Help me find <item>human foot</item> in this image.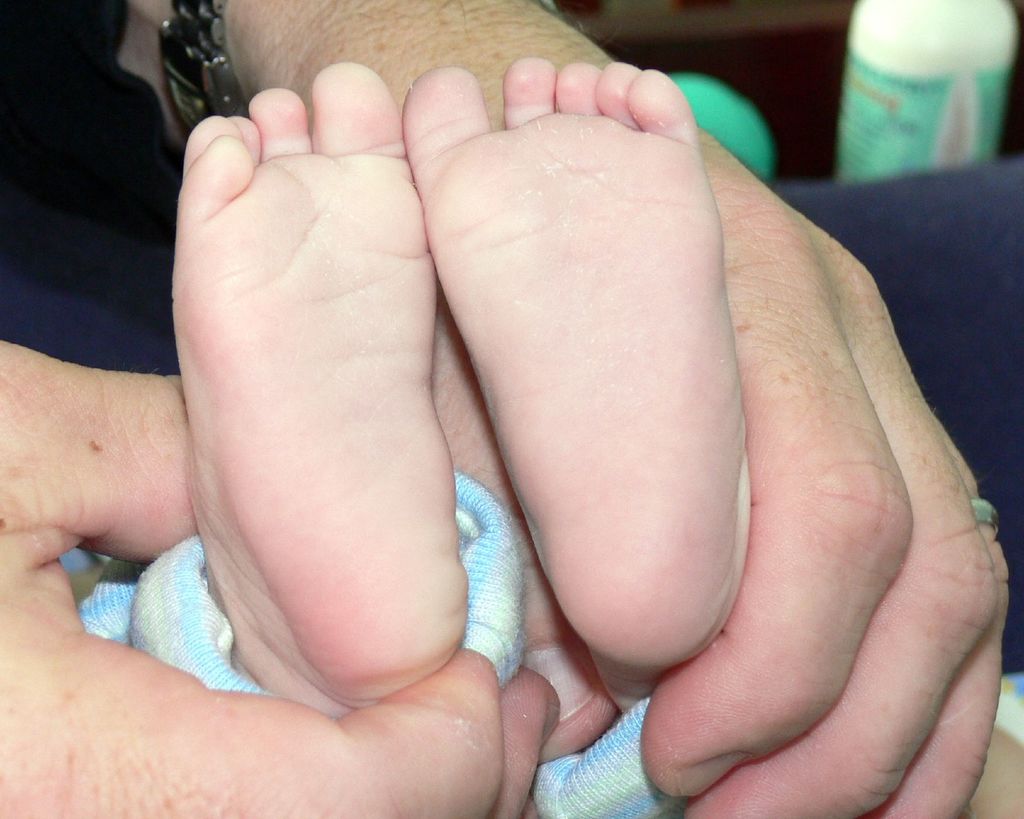
Found it: (left=170, top=61, right=469, bottom=720).
